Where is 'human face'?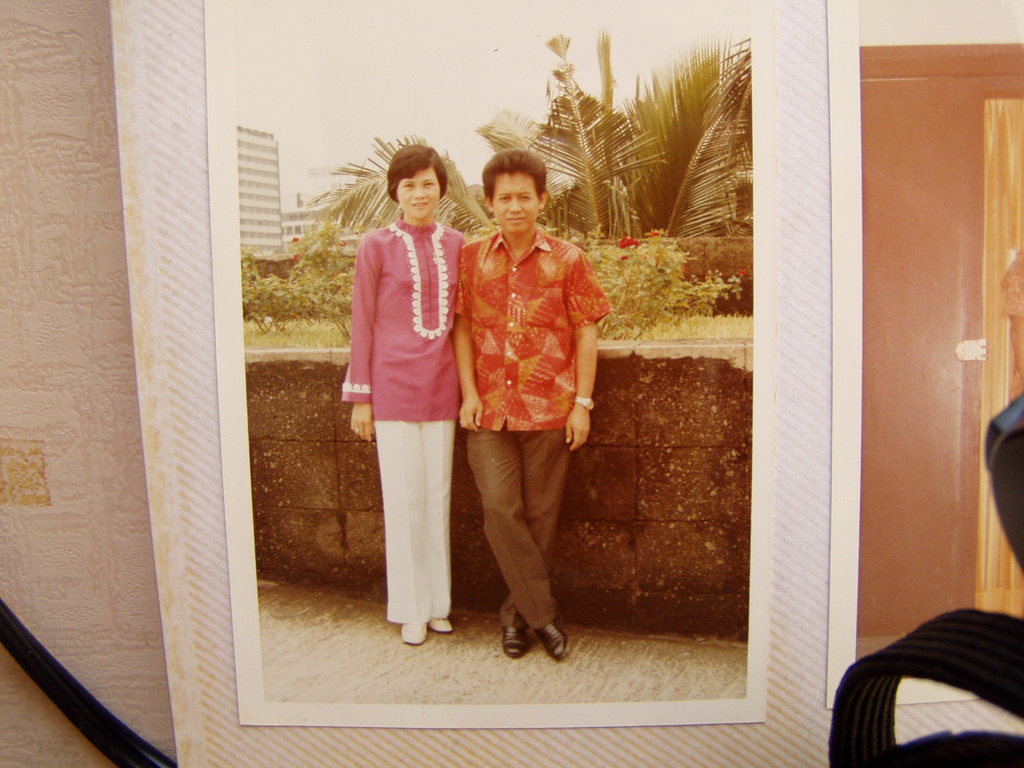
Rect(391, 167, 442, 219).
